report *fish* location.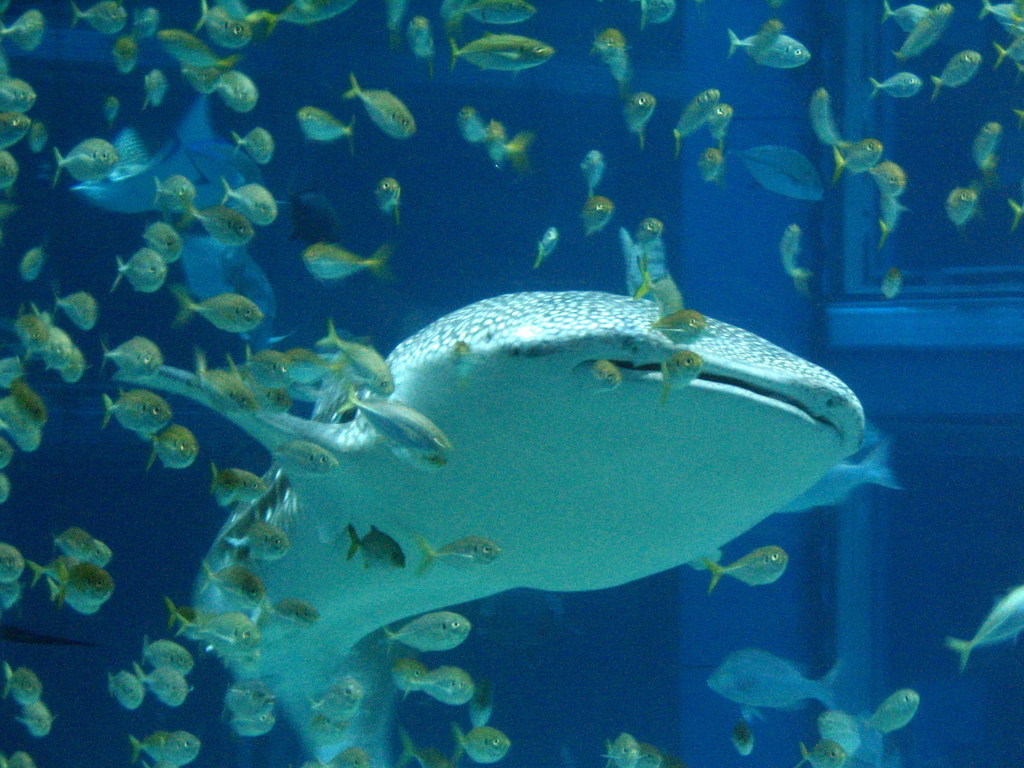
Report: region(179, 612, 250, 652).
